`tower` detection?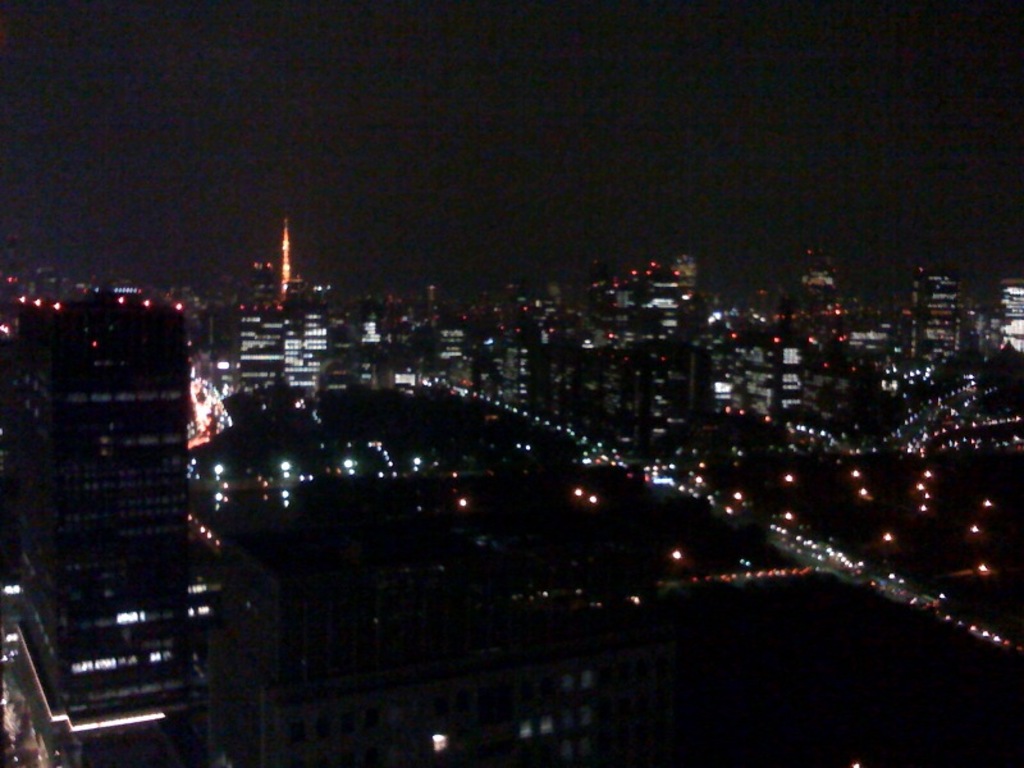
895 262 974 361
